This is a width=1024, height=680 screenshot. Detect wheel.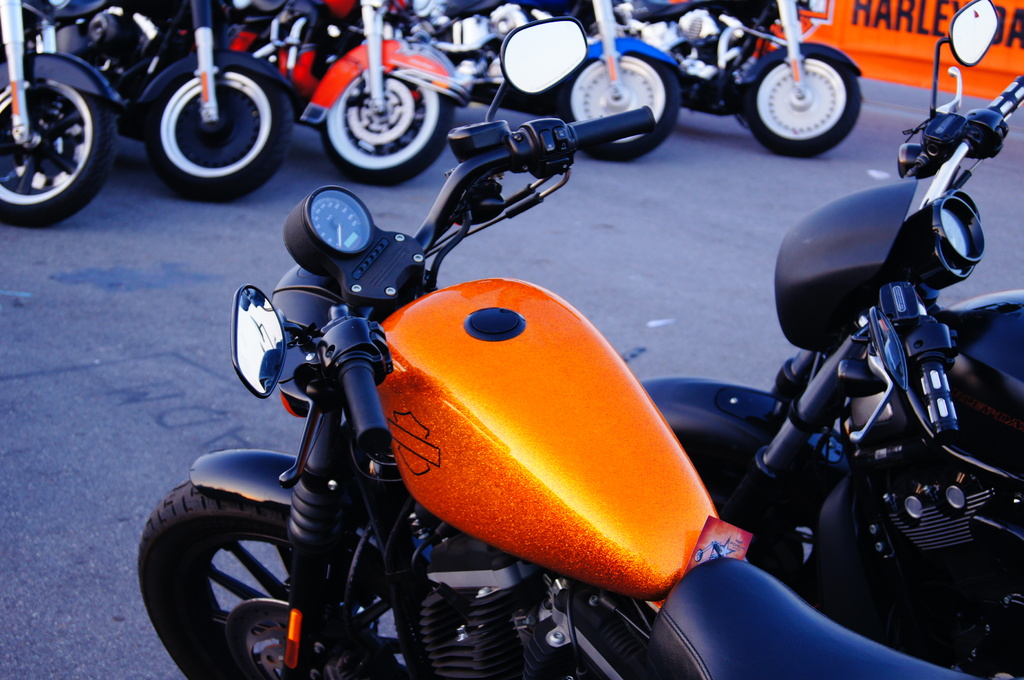
locate(559, 42, 687, 168).
